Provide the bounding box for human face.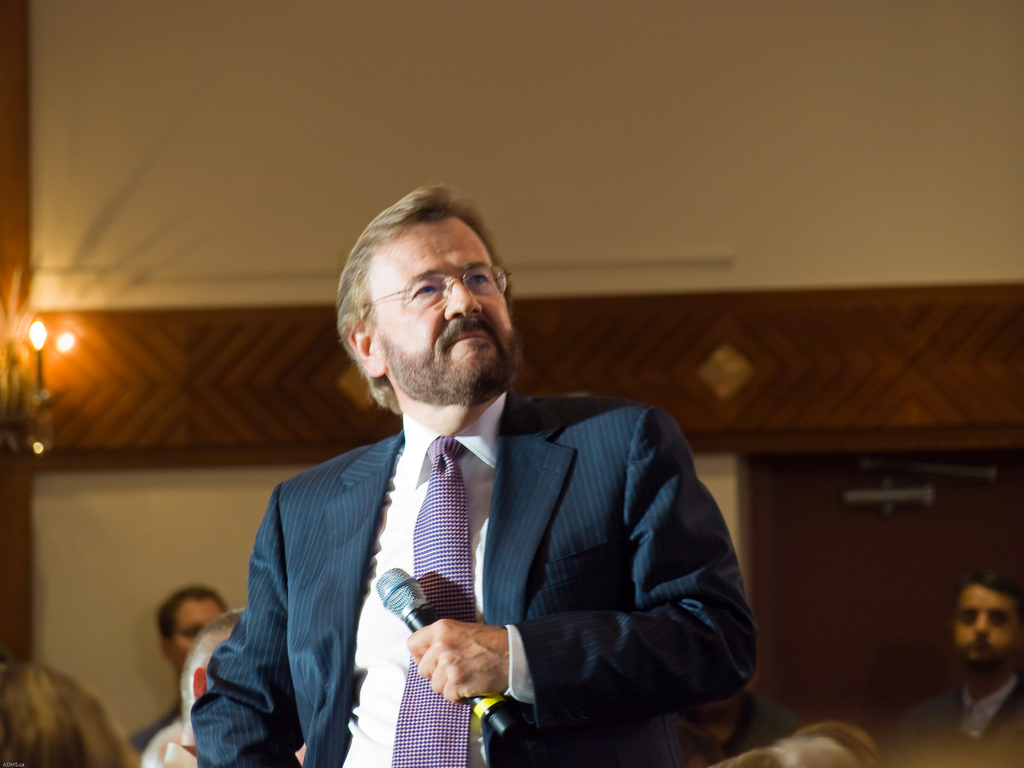
388 215 504 394.
